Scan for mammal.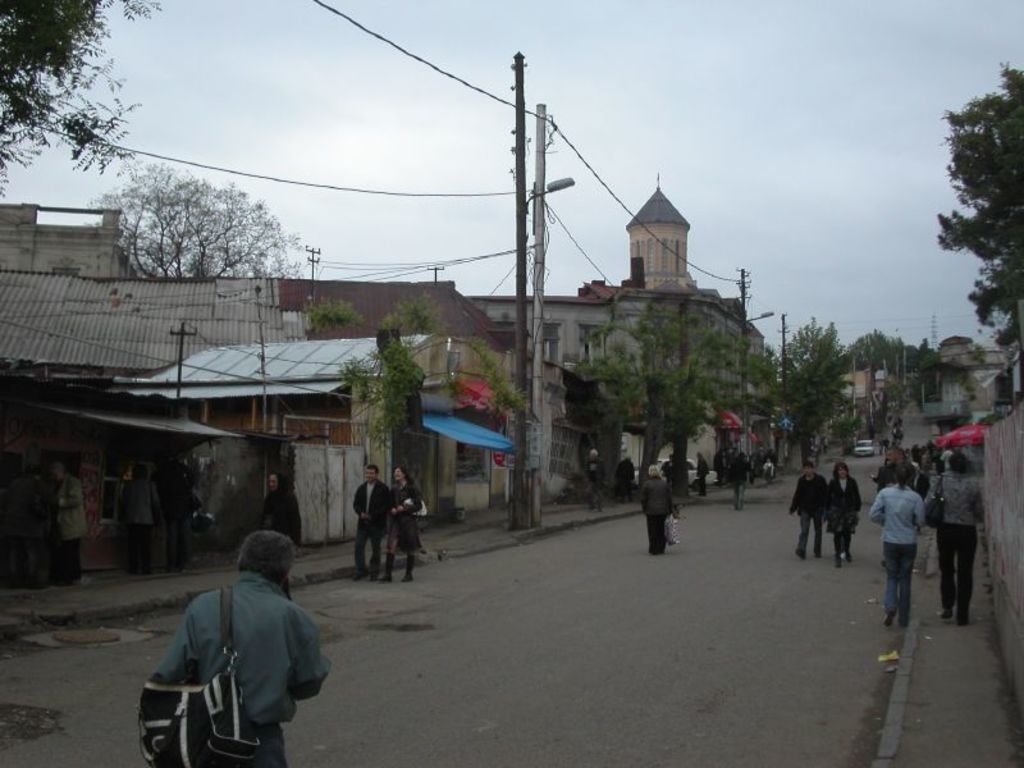
Scan result: bbox(119, 462, 152, 573).
